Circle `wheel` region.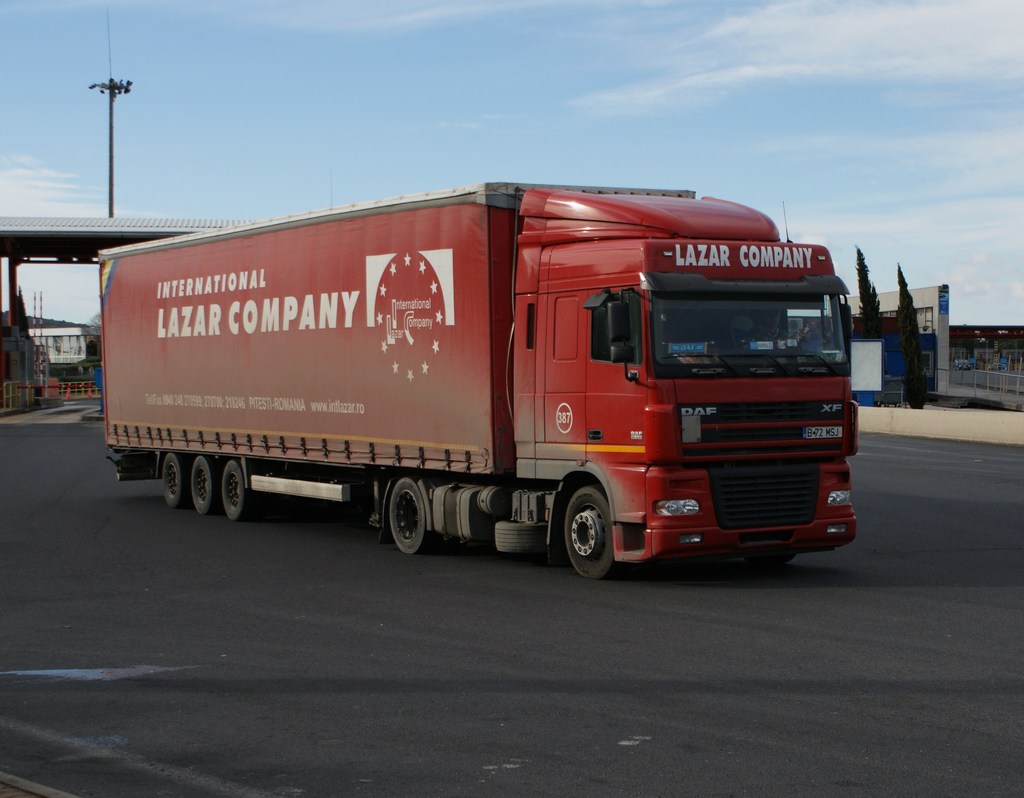
Region: select_region(224, 454, 255, 523).
